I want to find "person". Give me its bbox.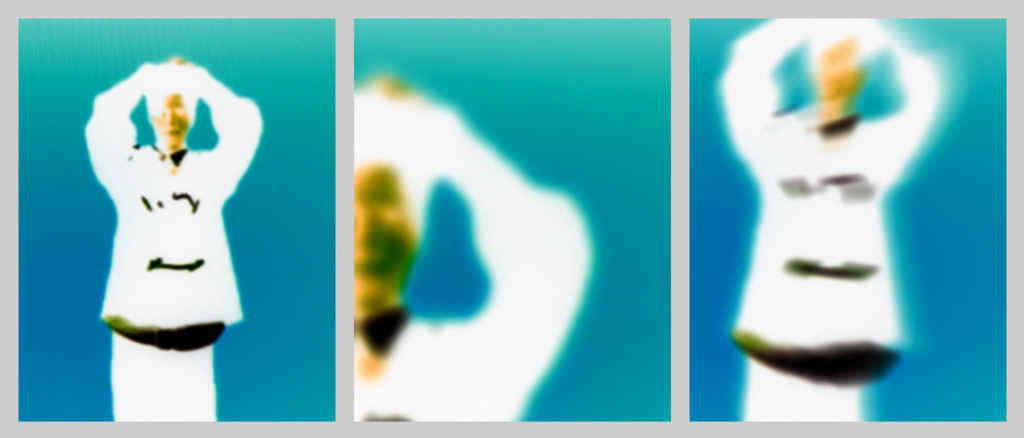
[77,66,259,423].
